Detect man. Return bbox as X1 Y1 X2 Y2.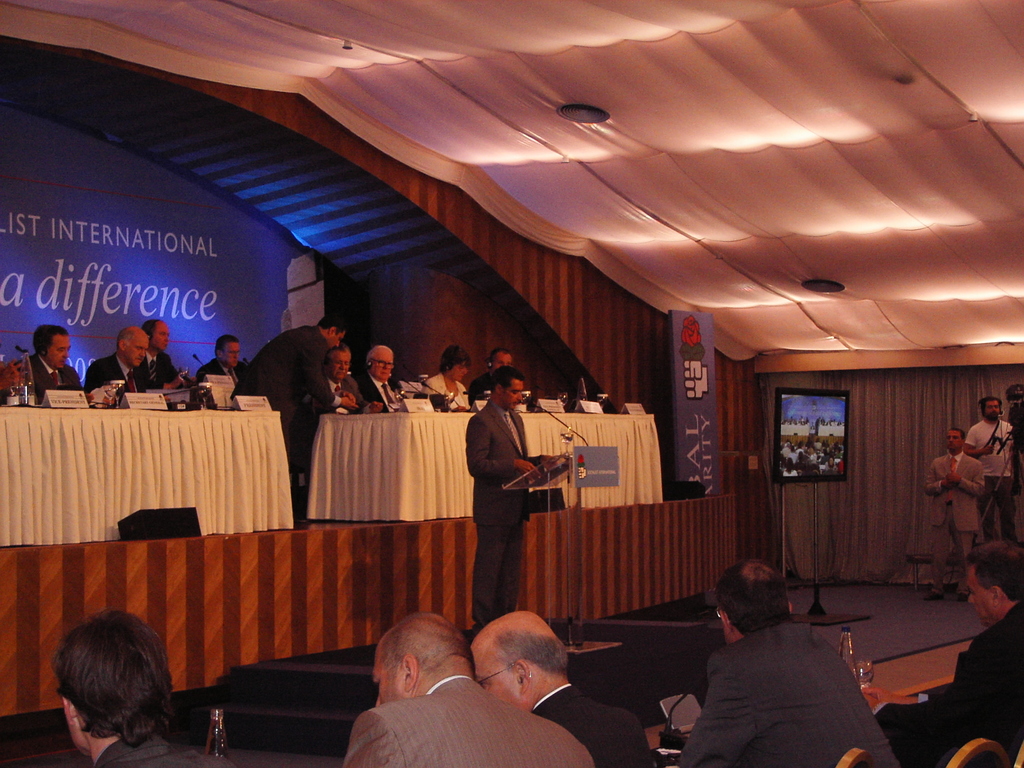
923 426 989 598.
